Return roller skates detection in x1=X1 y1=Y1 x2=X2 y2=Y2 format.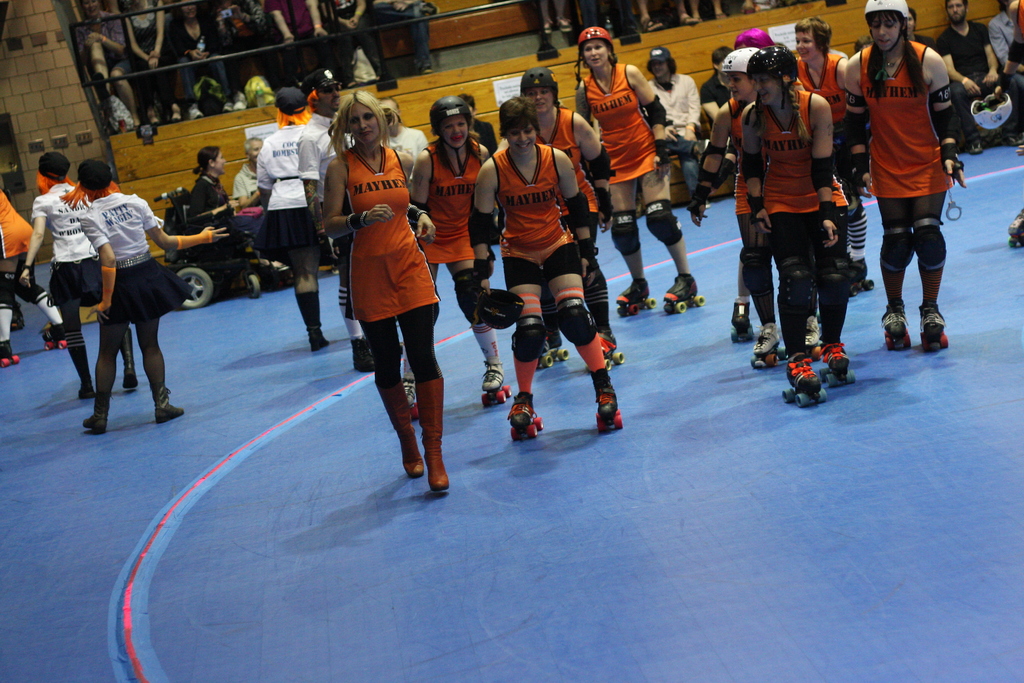
x1=595 y1=331 x2=626 y2=367.
